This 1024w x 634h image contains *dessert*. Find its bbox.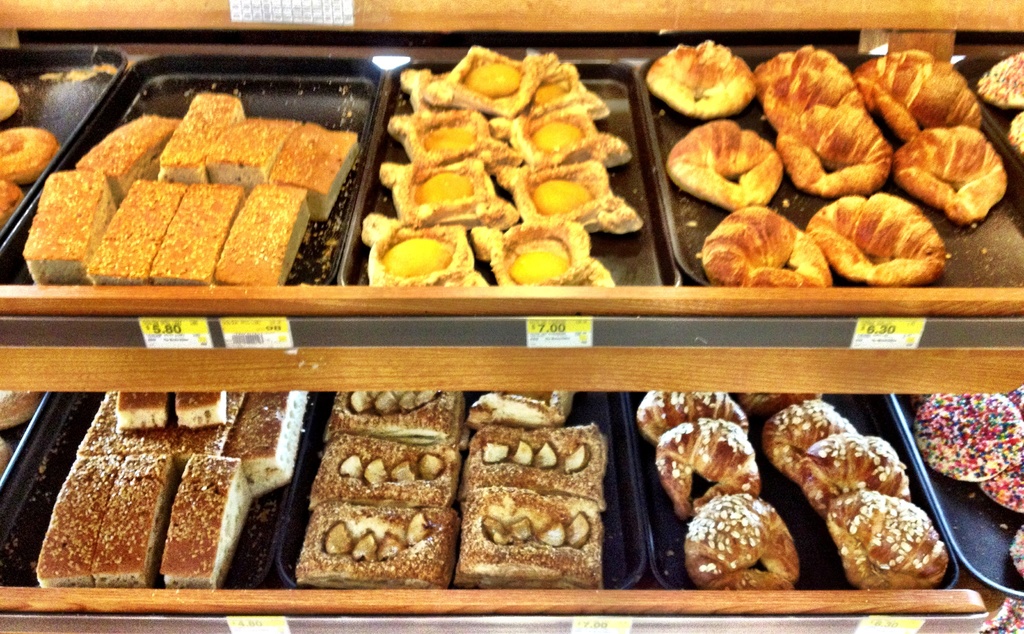
<bbox>61, 445, 116, 582</bbox>.
